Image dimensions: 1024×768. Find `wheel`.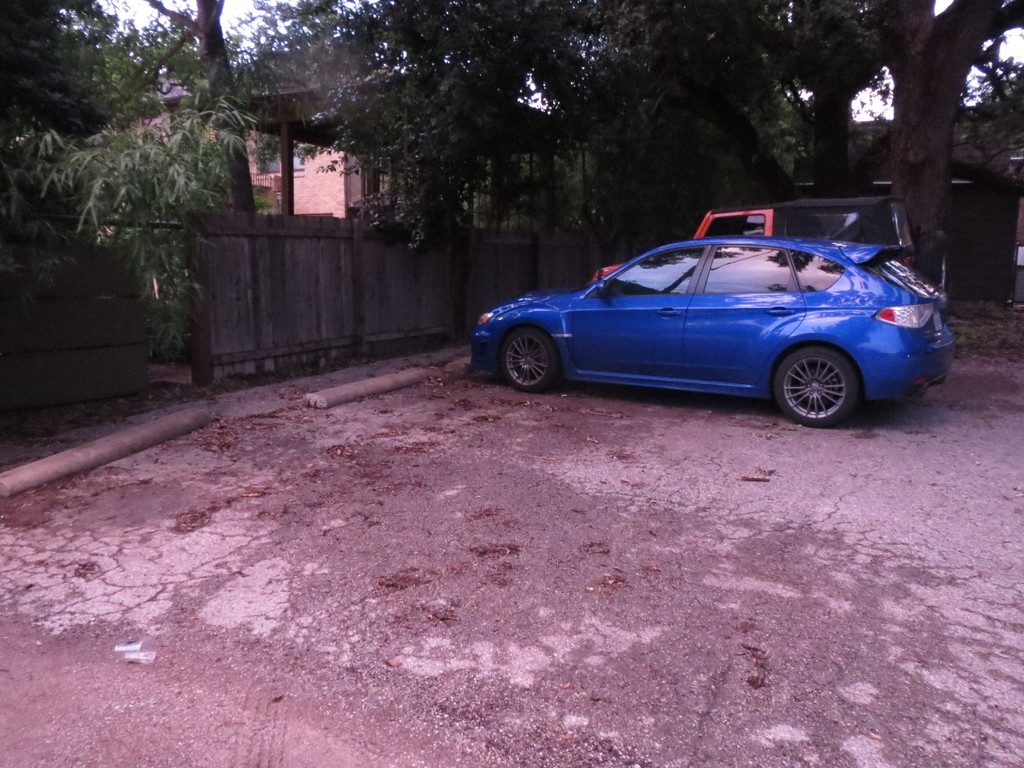
rect(499, 327, 563, 387).
